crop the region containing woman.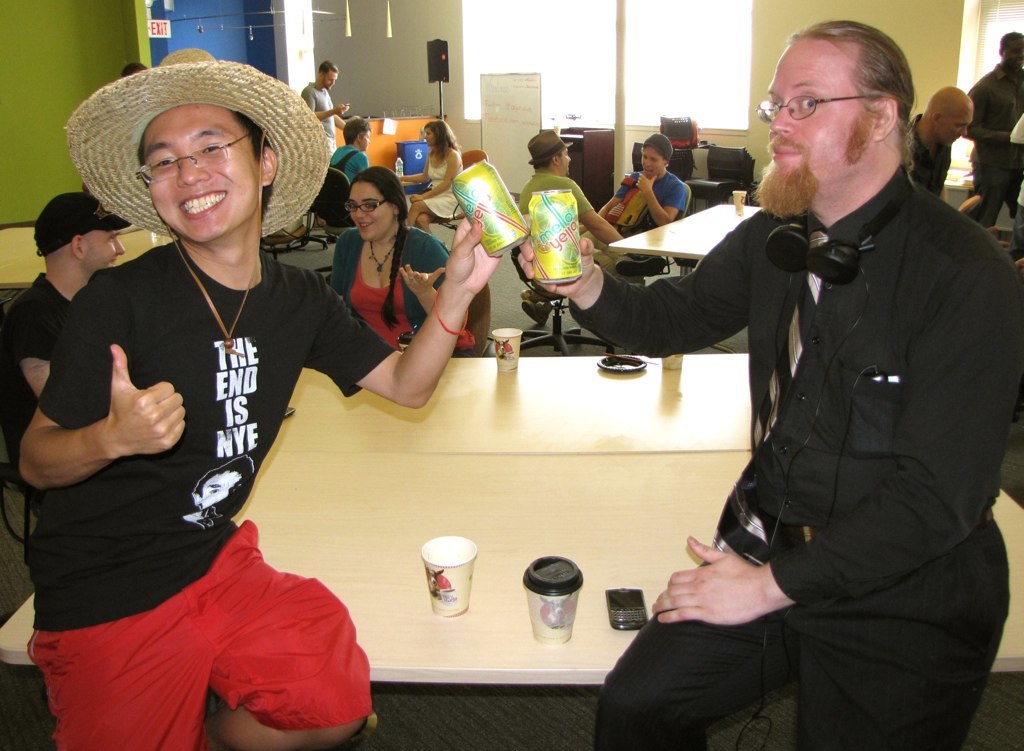
Crop region: [x1=332, y1=166, x2=483, y2=355].
